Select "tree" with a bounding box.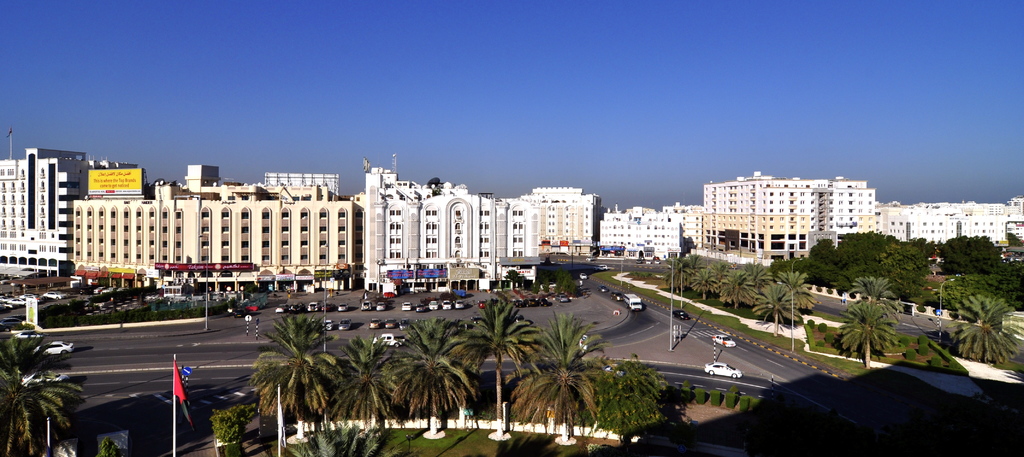
Rect(335, 334, 405, 429).
